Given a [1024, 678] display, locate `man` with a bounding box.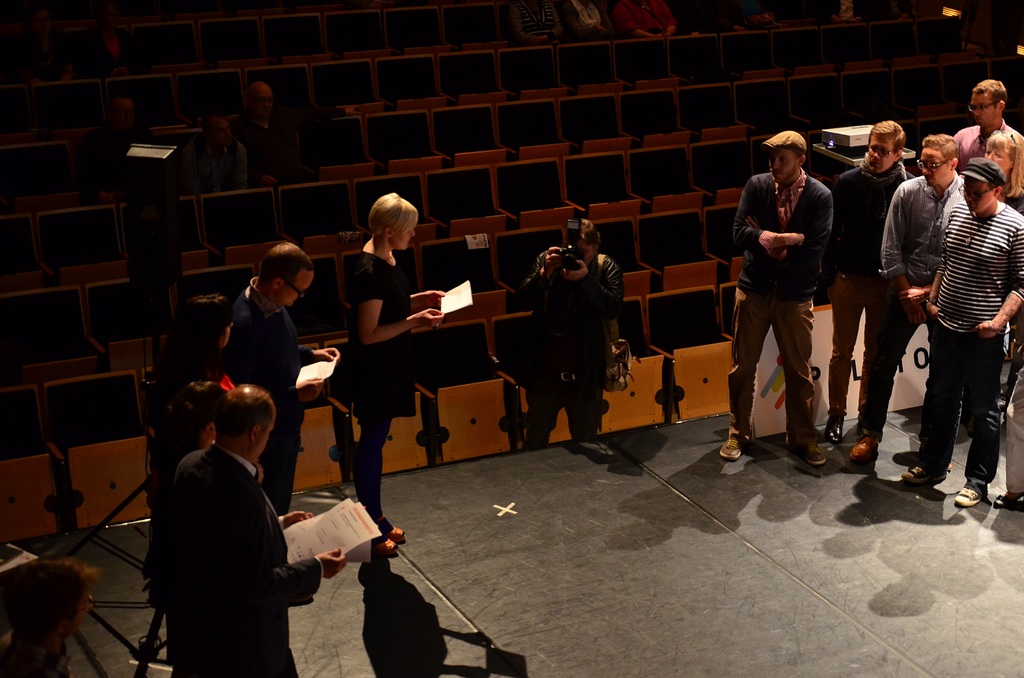
Located: locate(225, 240, 314, 528).
